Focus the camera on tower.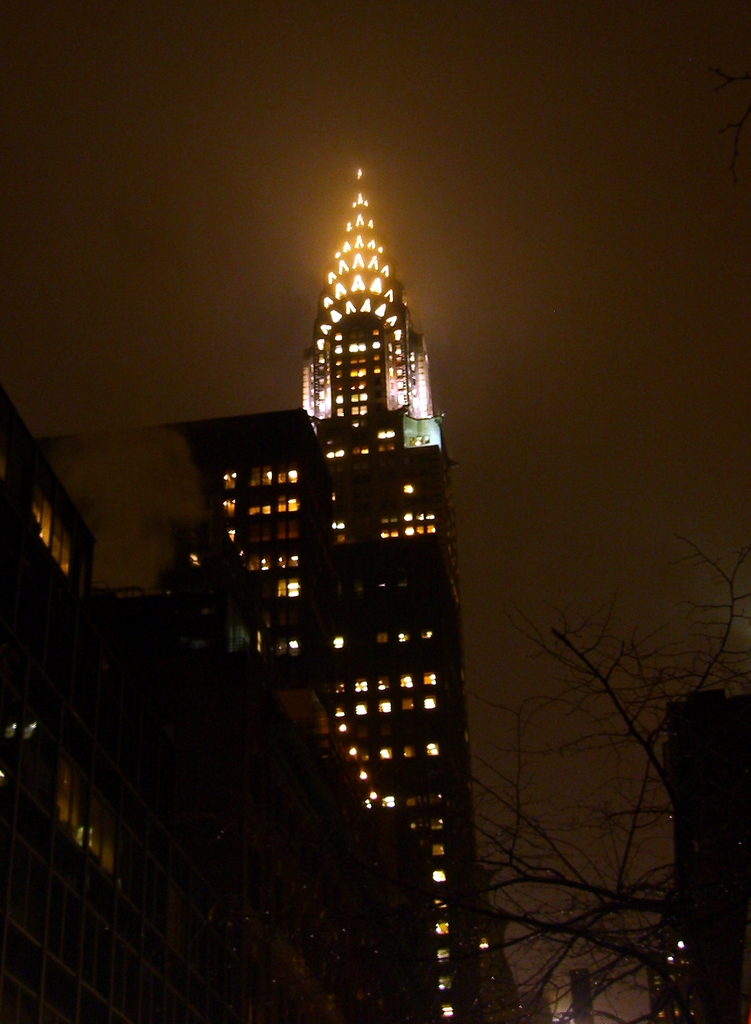
Focus region: 297, 169, 497, 1023.
